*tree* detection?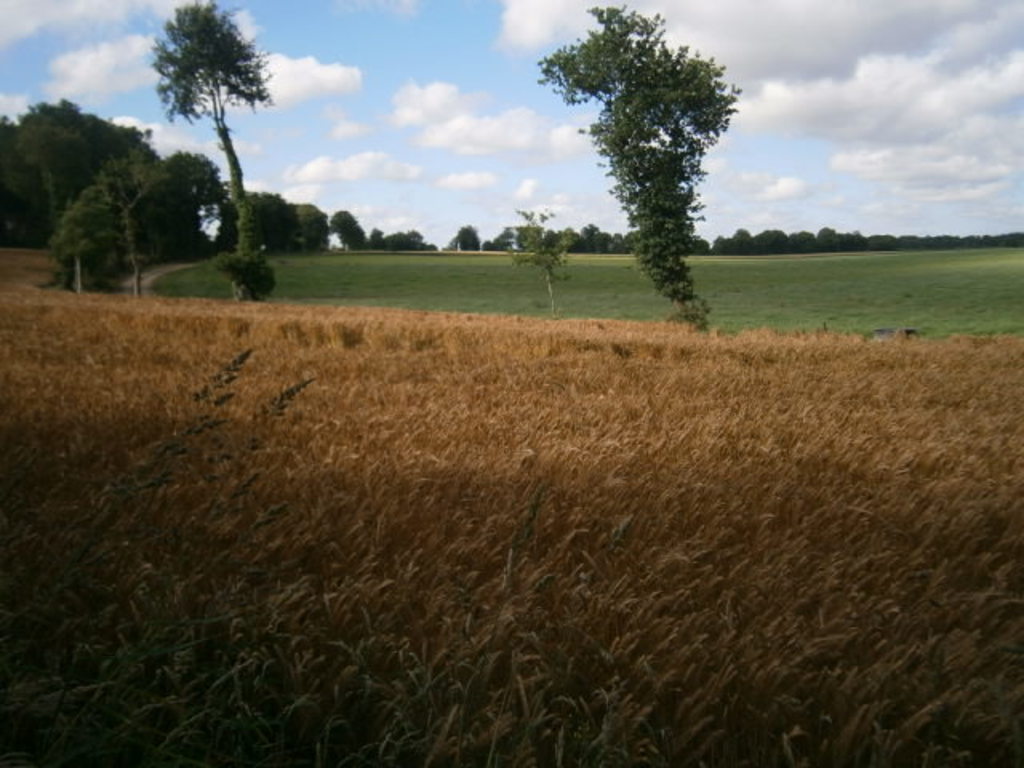
<region>453, 226, 482, 253</region>
